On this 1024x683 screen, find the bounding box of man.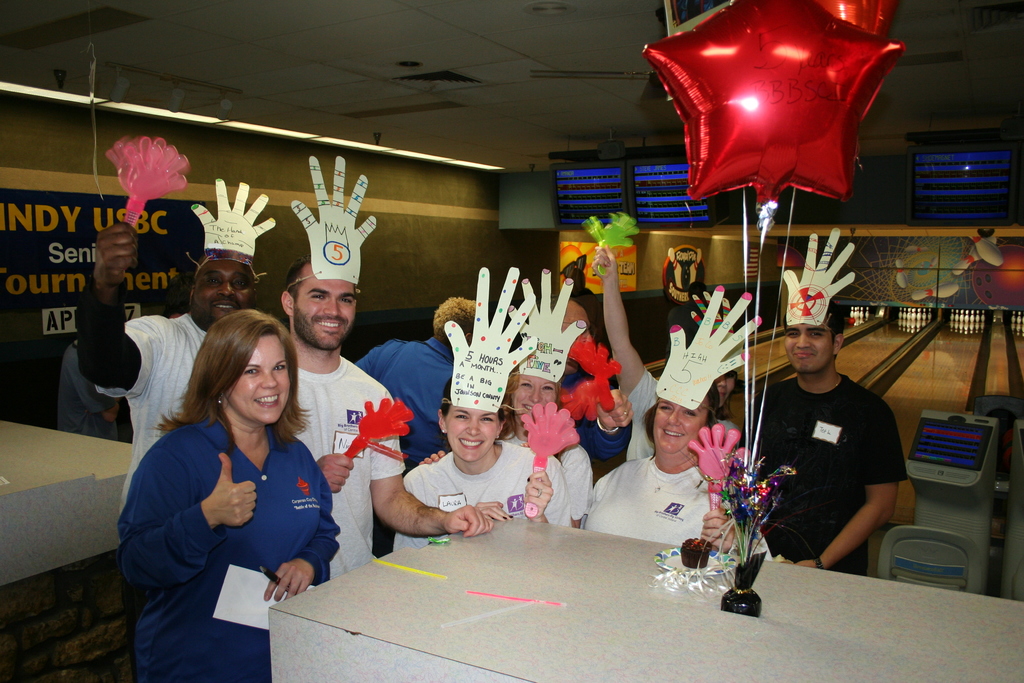
Bounding box: [75,218,263,525].
